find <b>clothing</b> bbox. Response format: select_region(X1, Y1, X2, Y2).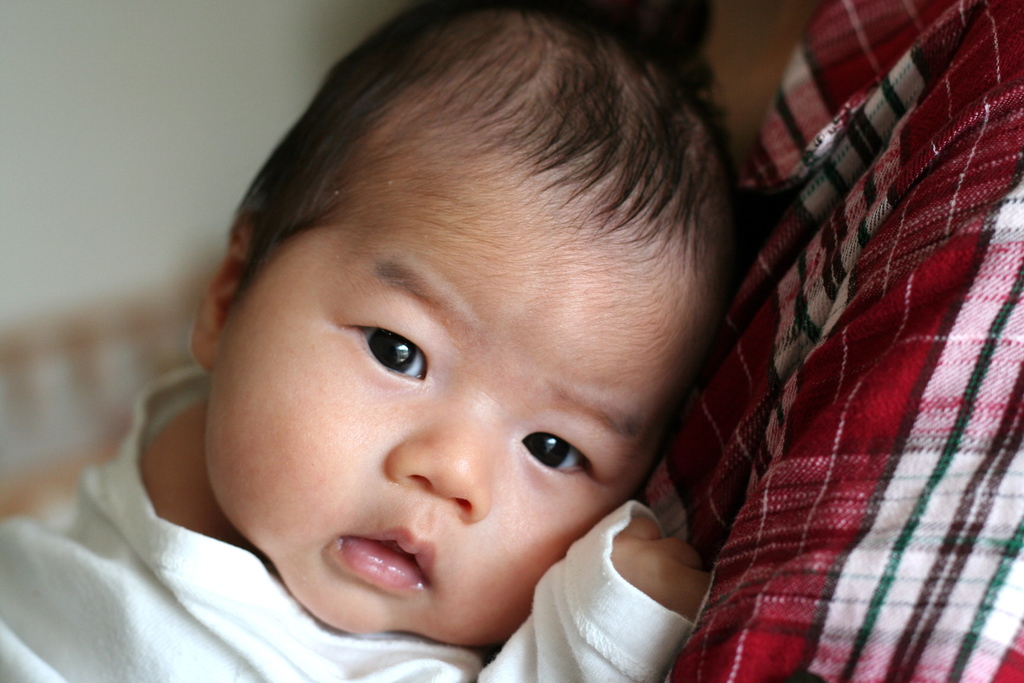
select_region(723, 0, 1023, 682).
